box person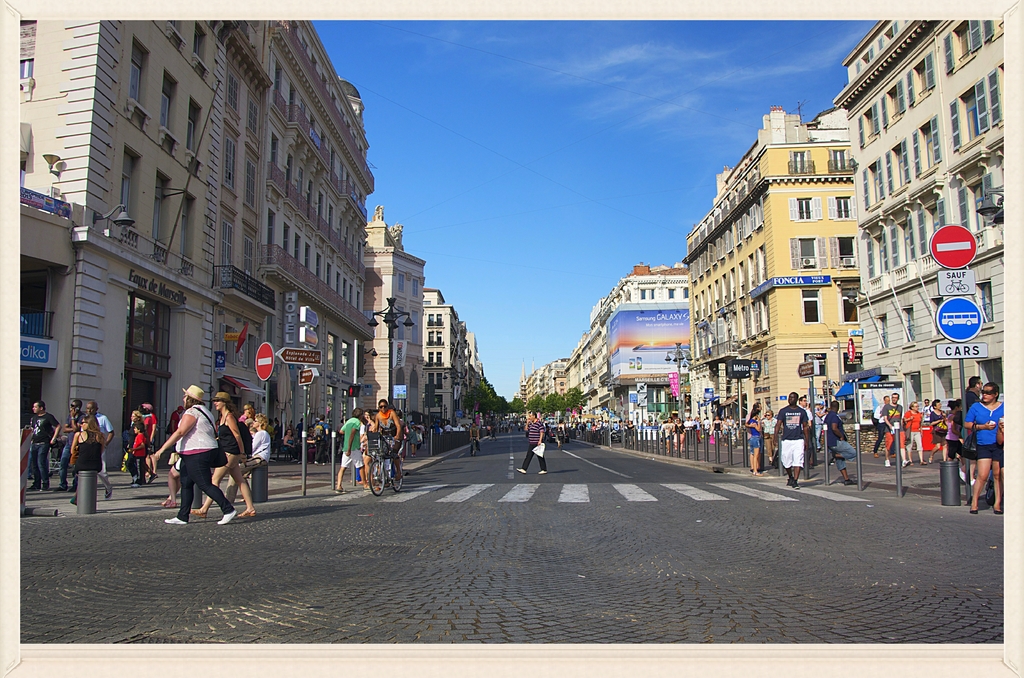
BBox(136, 401, 160, 476)
